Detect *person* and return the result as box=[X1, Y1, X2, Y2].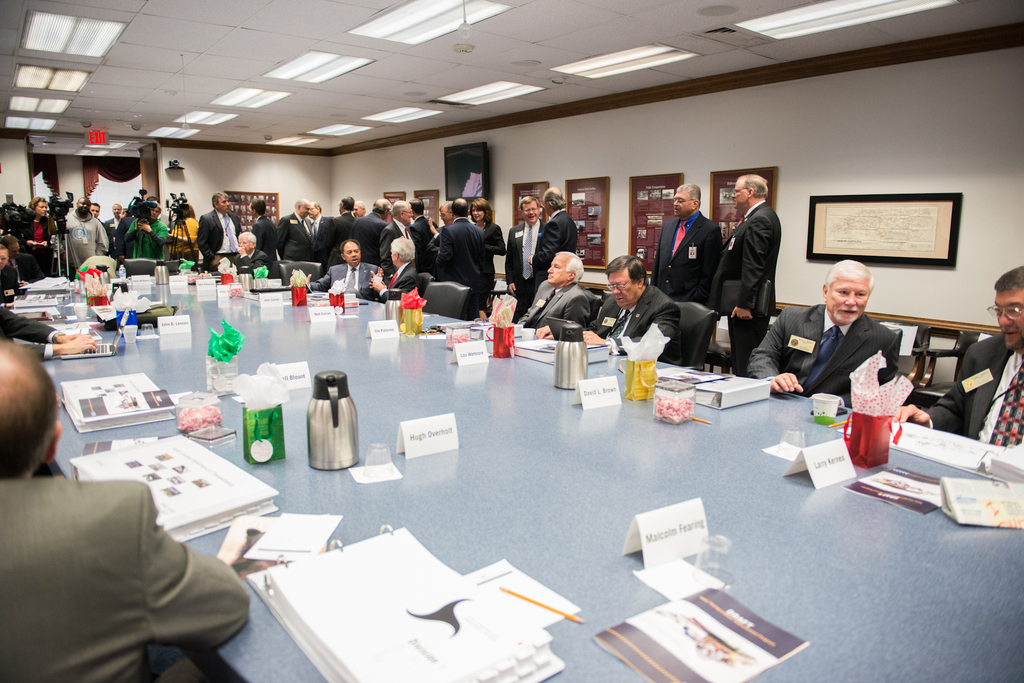
box=[502, 193, 543, 314].
